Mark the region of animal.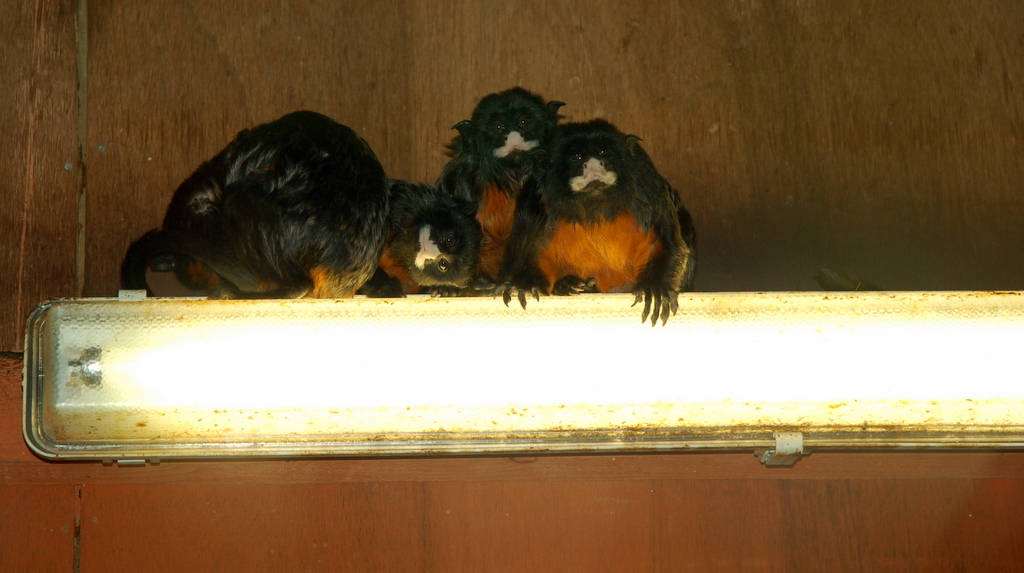
Region: [x1=434, y1=89, x2=566, y2=293].
